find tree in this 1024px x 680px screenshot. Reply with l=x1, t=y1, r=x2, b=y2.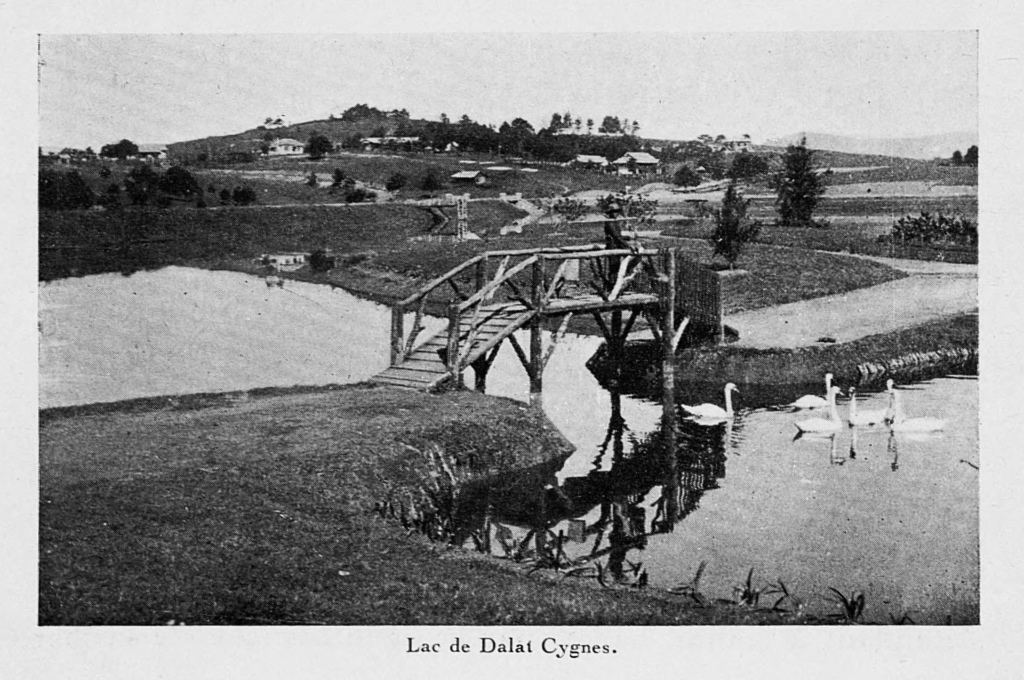
l=701, t=186, r=763, b=271.
